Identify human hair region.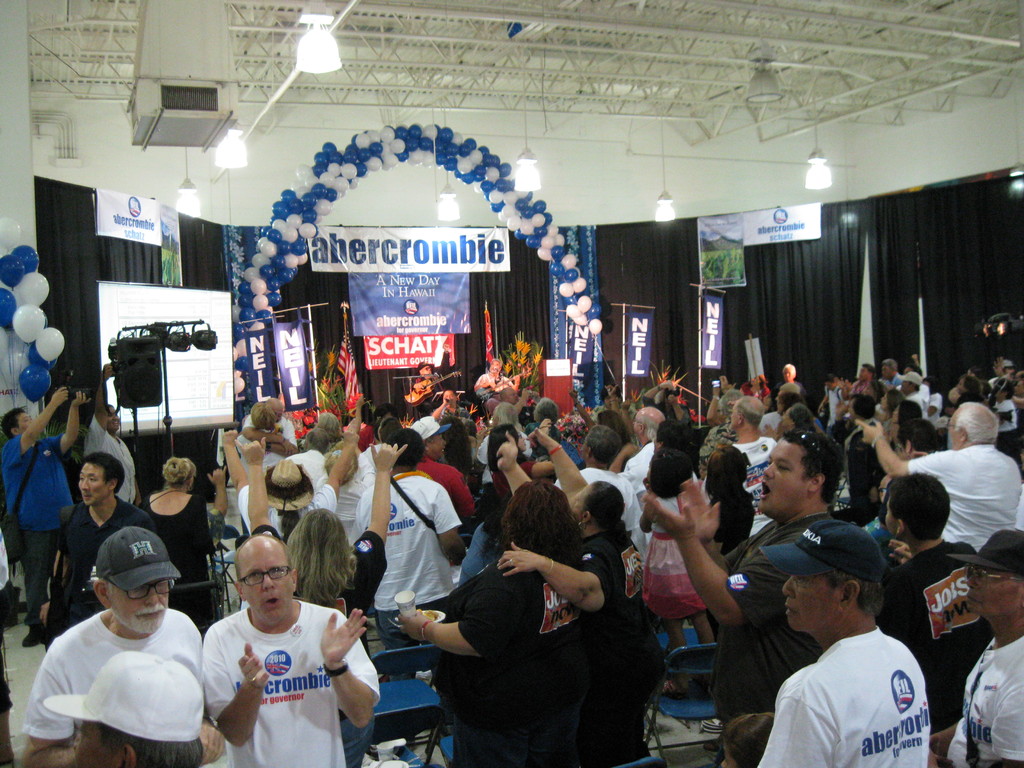
Region: {"x1": 580, "y1": 474, "x2": 630, "y2": 541}.
